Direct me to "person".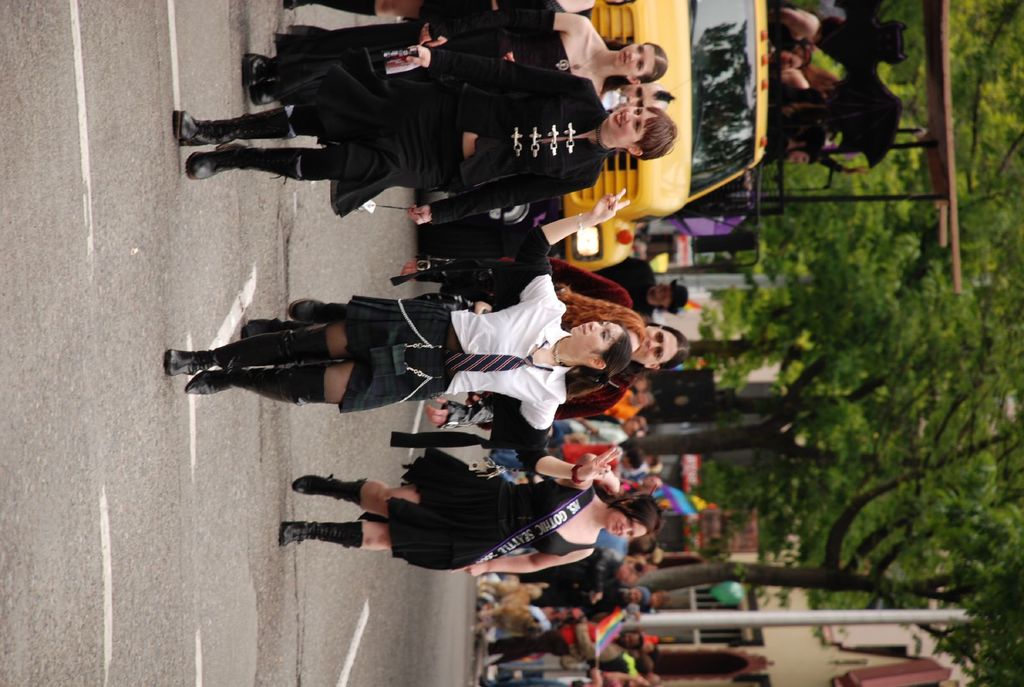
Direction: detection(165, 187, 630, 486).
